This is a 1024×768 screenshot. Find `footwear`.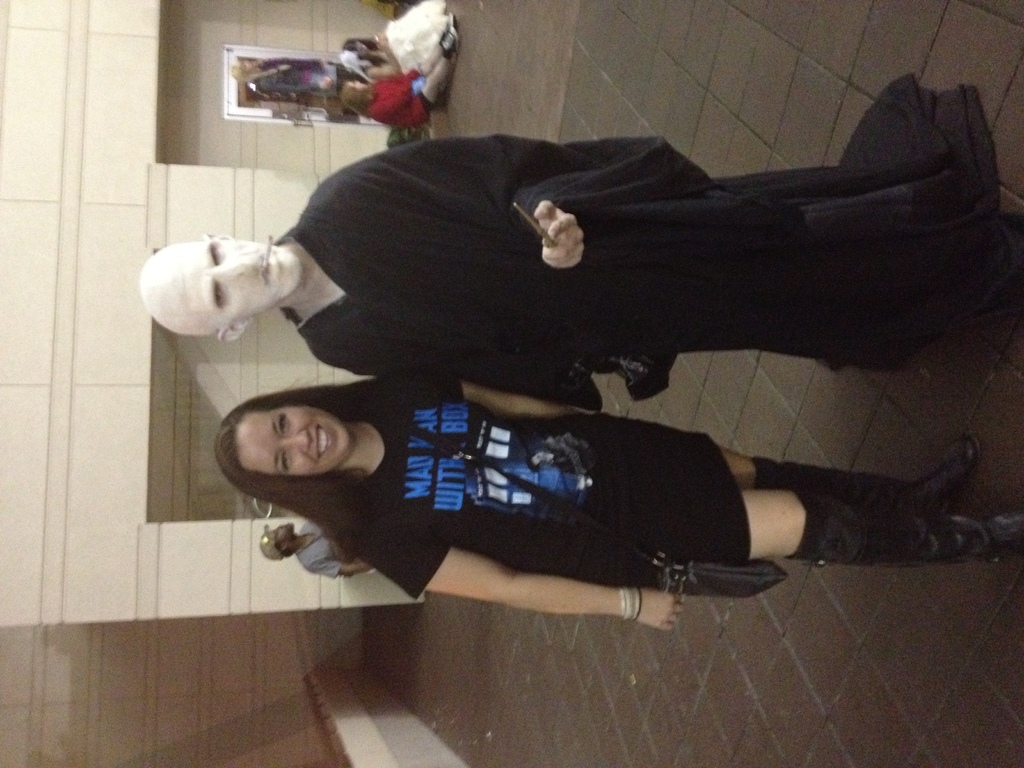
Bounding box: rect(781, 486, 1023, 560).
